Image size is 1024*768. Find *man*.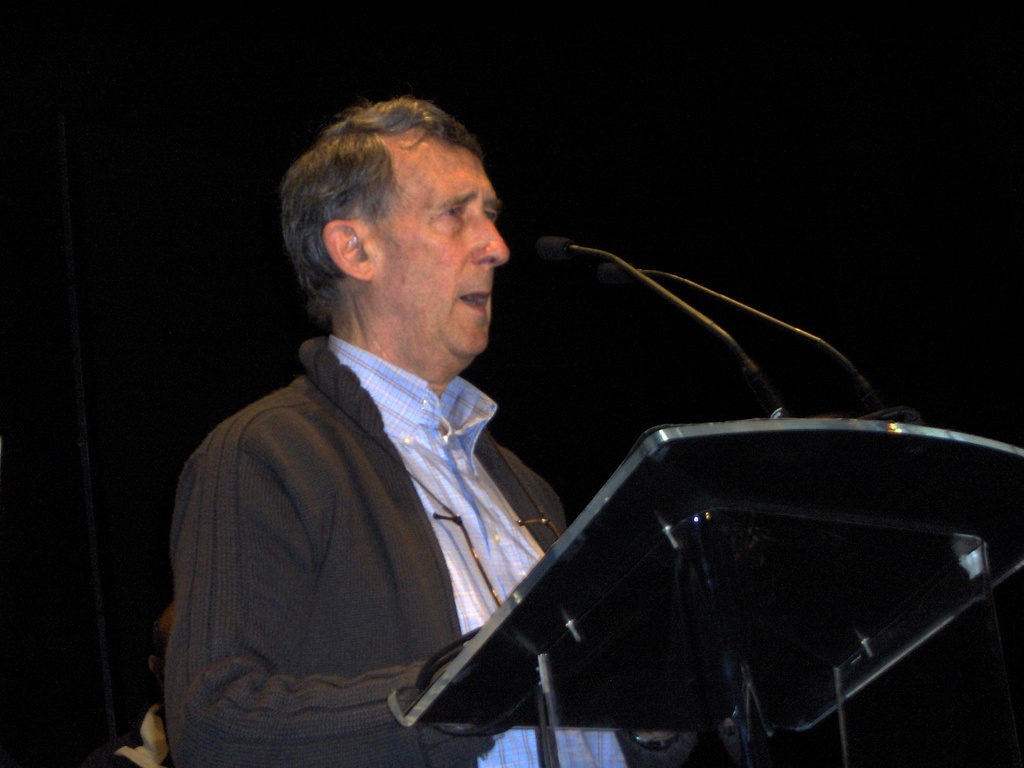
pyautogui.locateOnScreen(154, 124, 626, 767).
